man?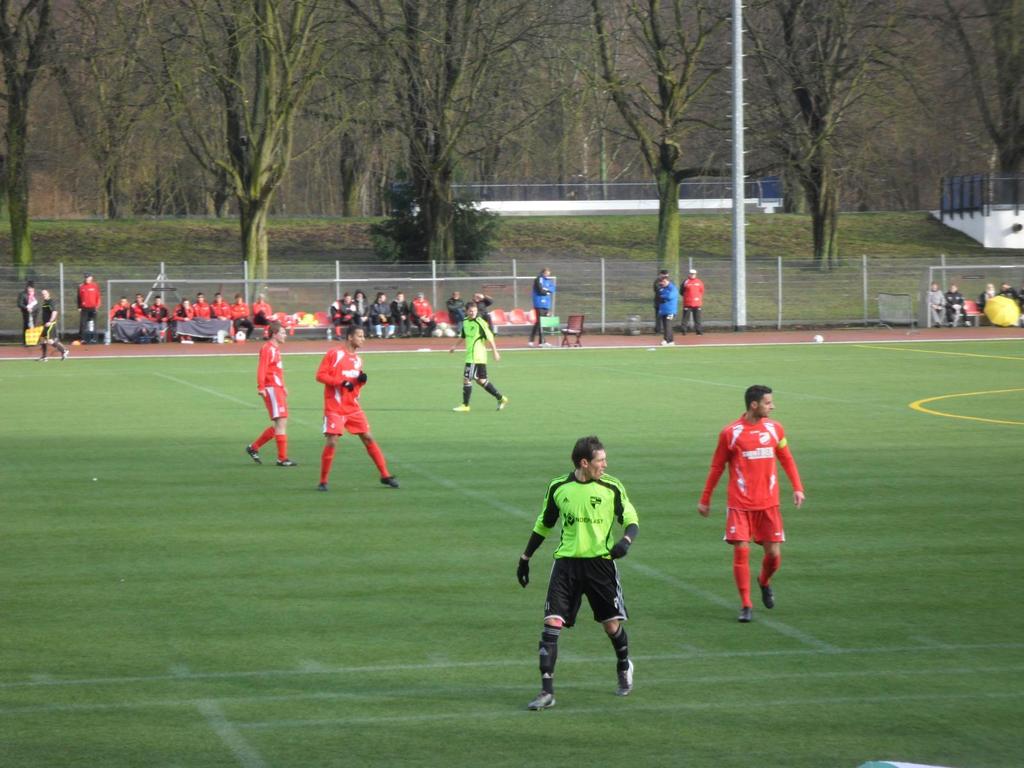
{"left": 171, "top": 292, "right": 191, "bottom": 345}
